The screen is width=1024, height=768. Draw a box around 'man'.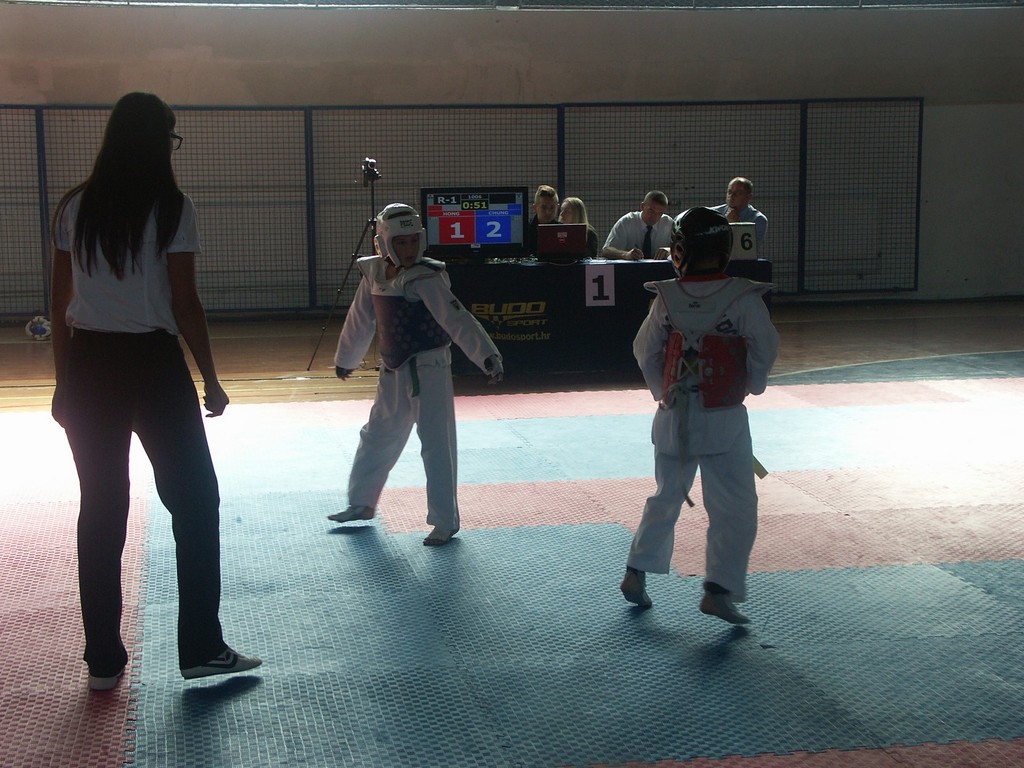
bbox=(597, 189, 679, 260).
